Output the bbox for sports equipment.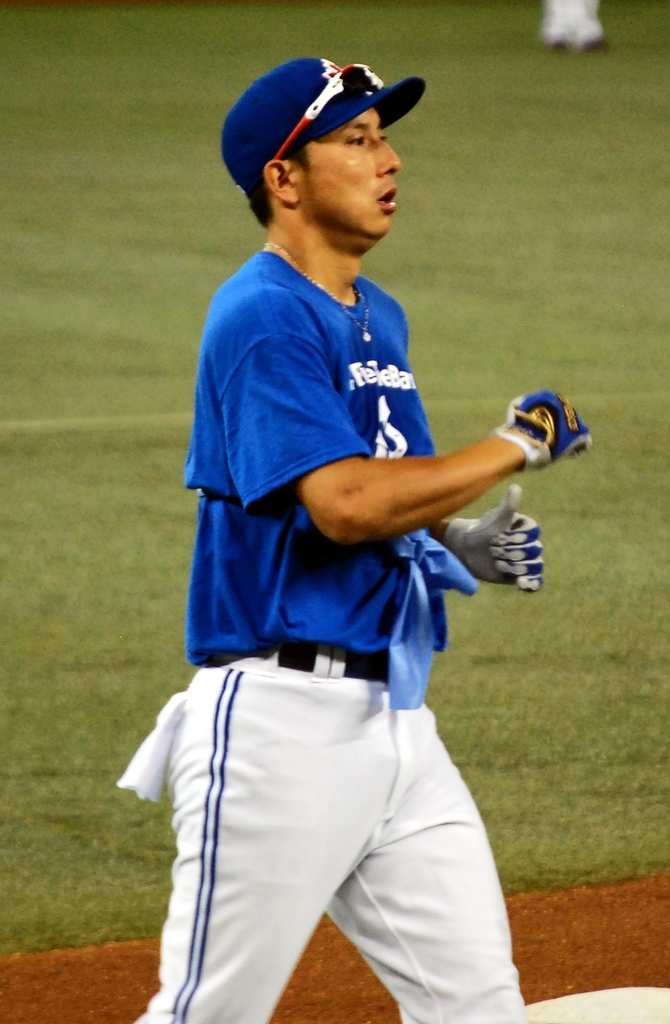
left=441, top=488, right=545, bottom=596.
